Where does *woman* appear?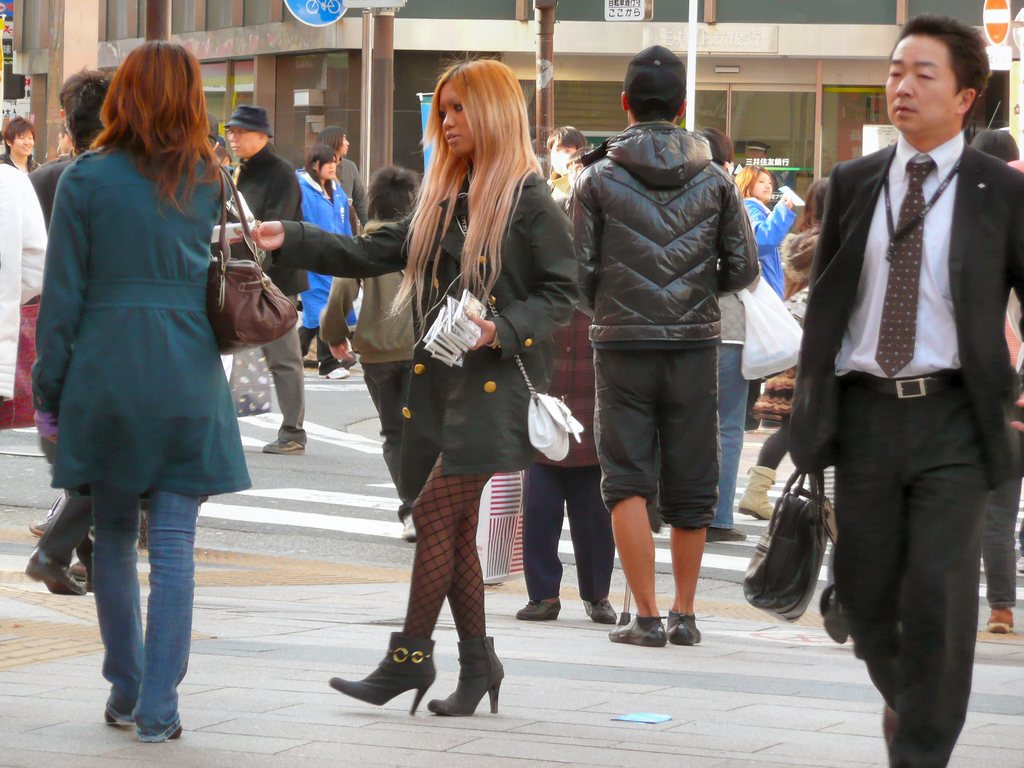
Appears at [24,44,257,705].
